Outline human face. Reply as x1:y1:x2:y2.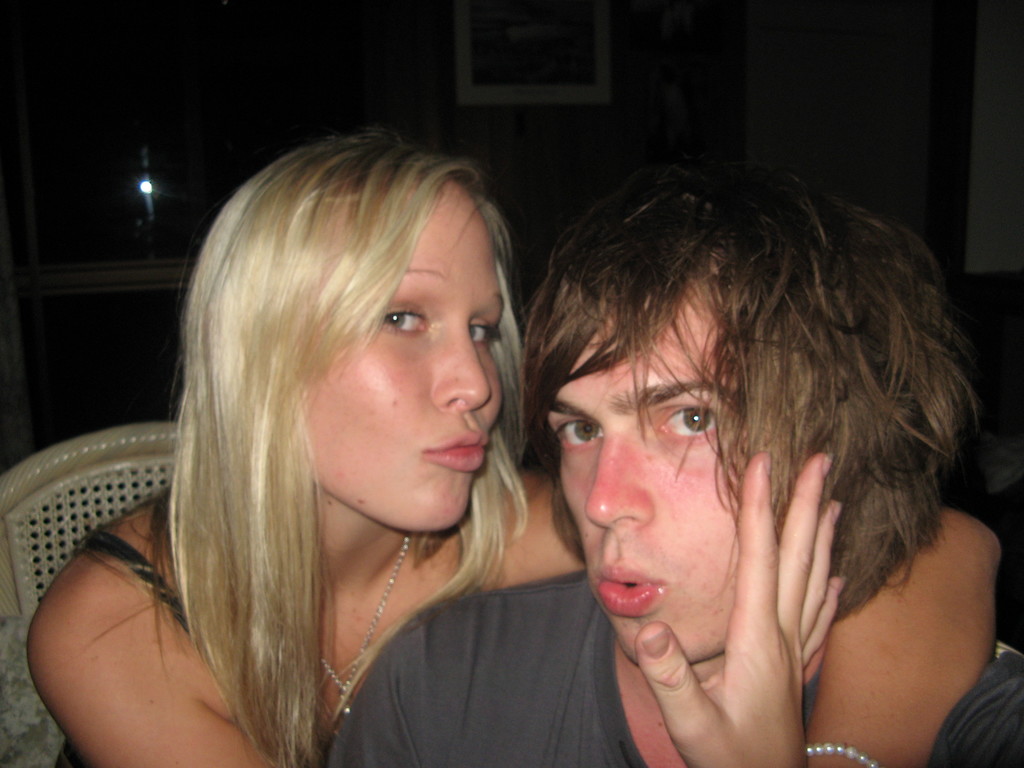
302:182:503:531.
